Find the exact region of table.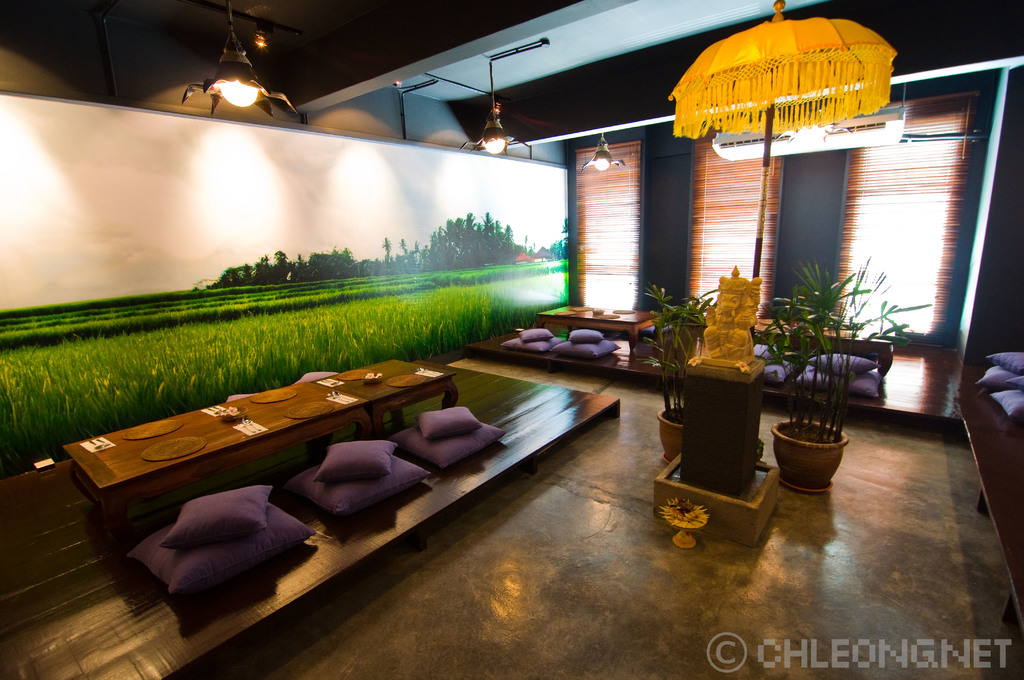
Exact region: <bbox>536, 305, 660, 346</bbox>.
